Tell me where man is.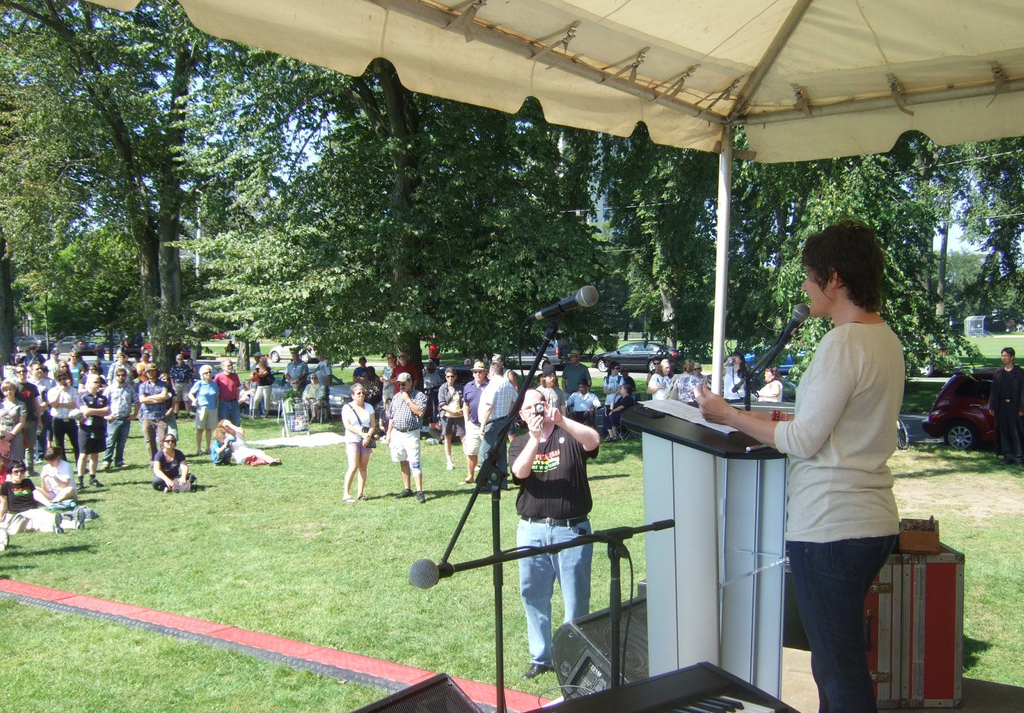
man is at box(301, 372, 328, 423).
